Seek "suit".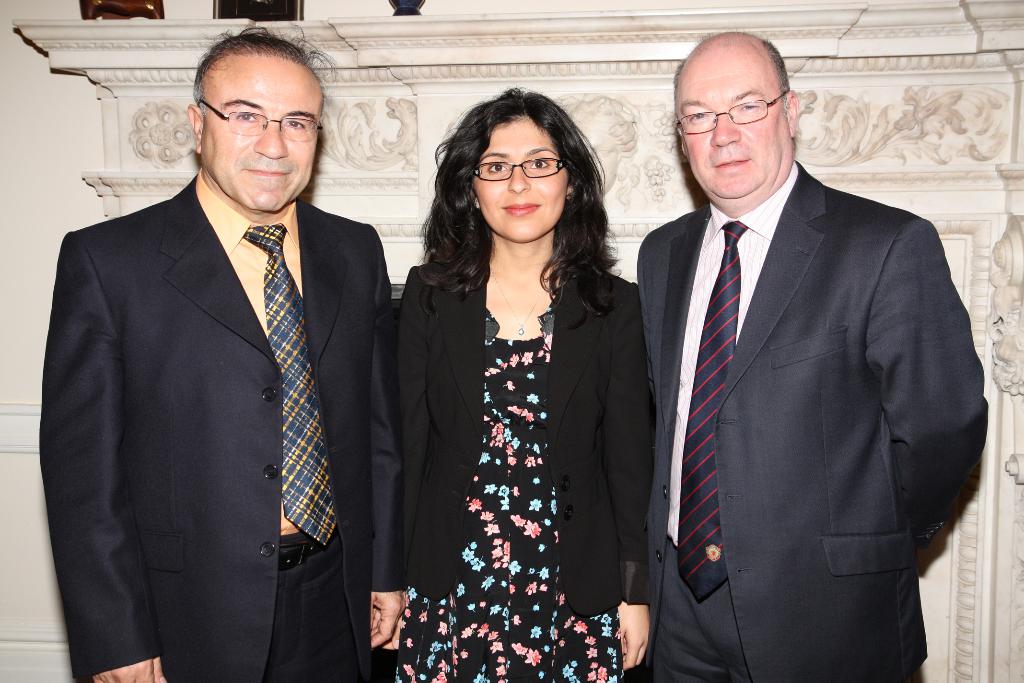
left=633, top=30, right=978, bottom=682.
